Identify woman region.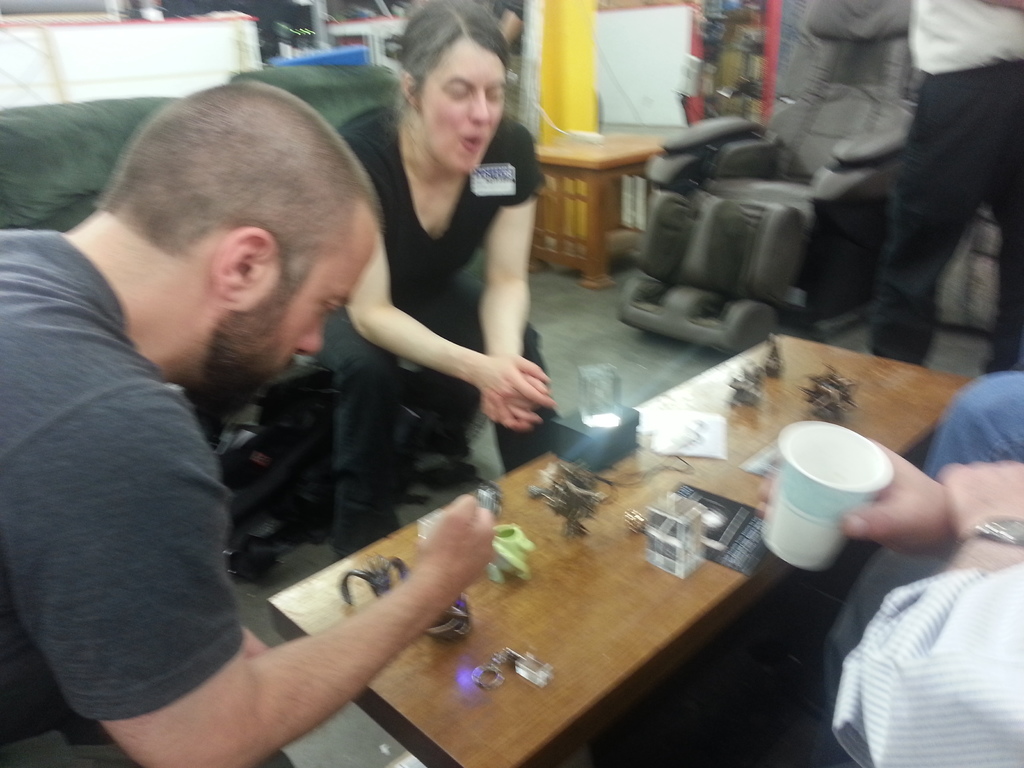
Region: bbox=[273, 6, 557, 552].
